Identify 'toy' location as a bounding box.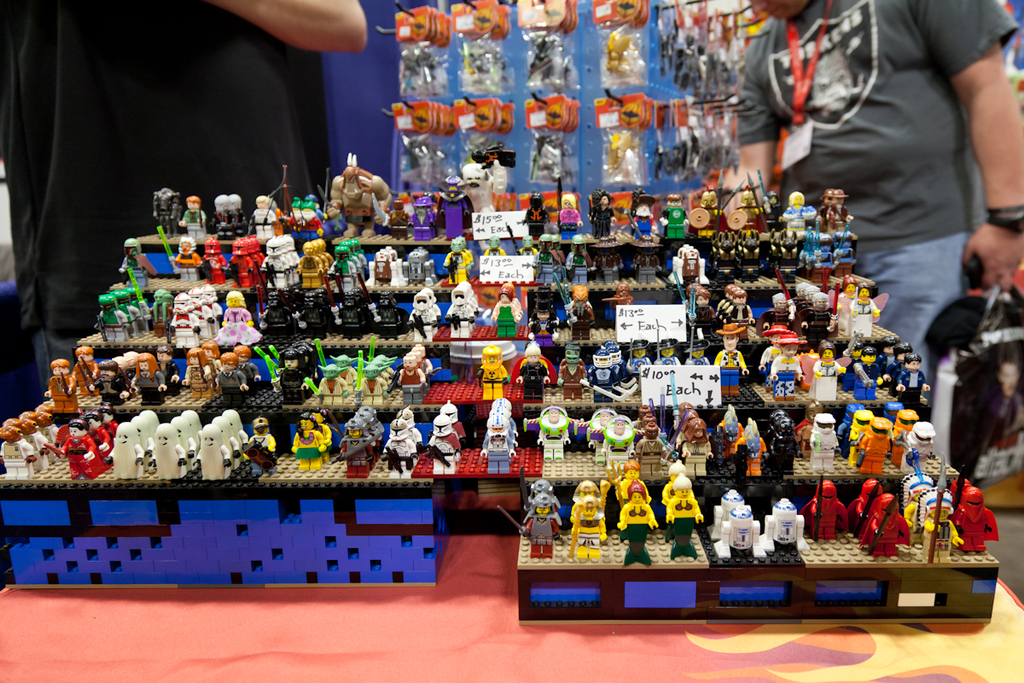
209 413 241 471.
